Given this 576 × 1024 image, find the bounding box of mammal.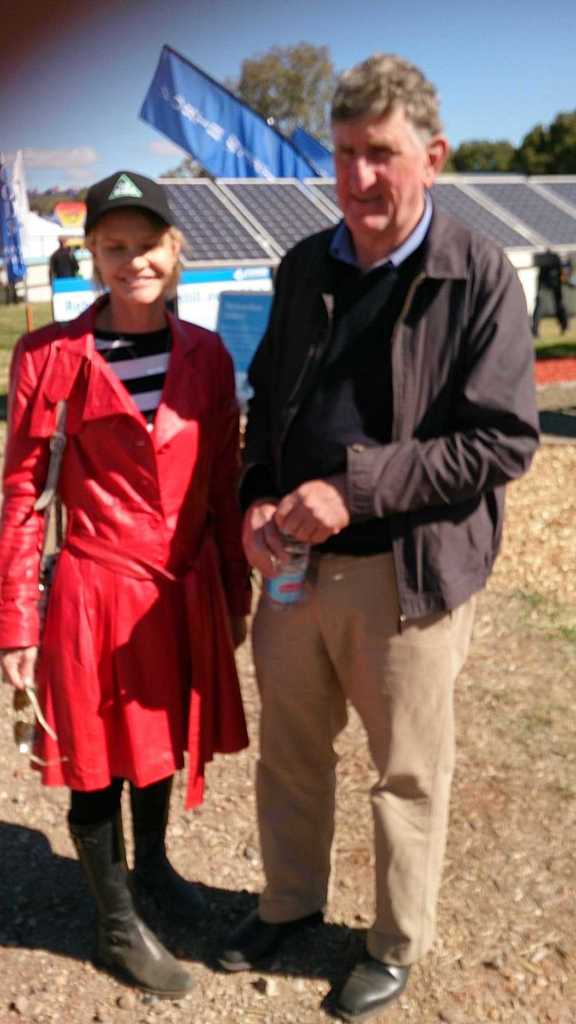
Rect(211, 88, 529, 948).
